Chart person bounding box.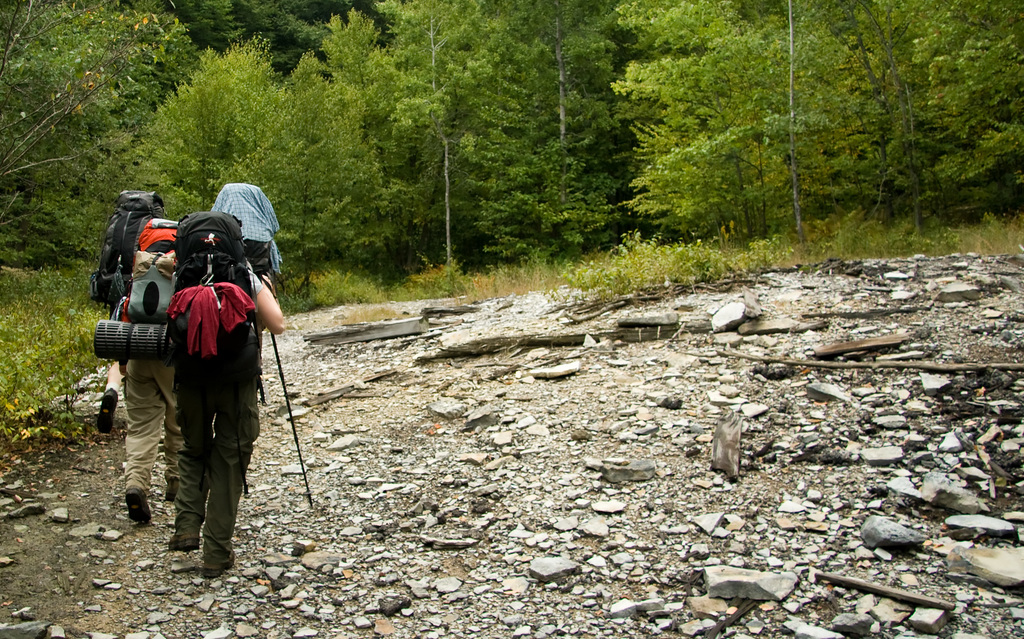
Charted: l=143, t=178, r=294, b=572.
